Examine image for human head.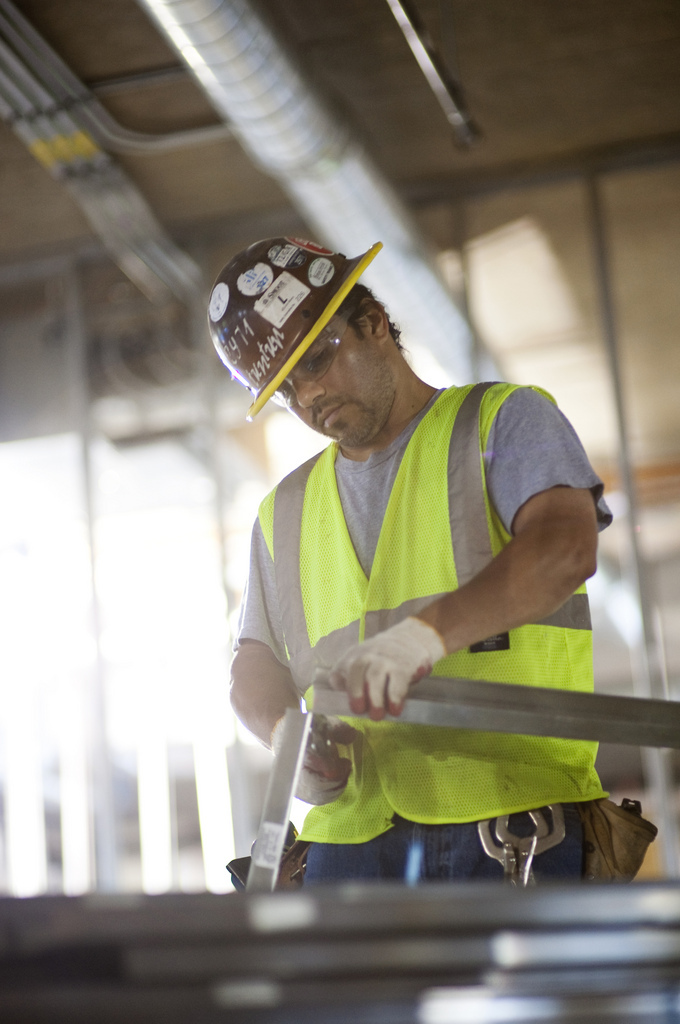
Examination result: x1=263 y1=284 x2=407 y2=451.
